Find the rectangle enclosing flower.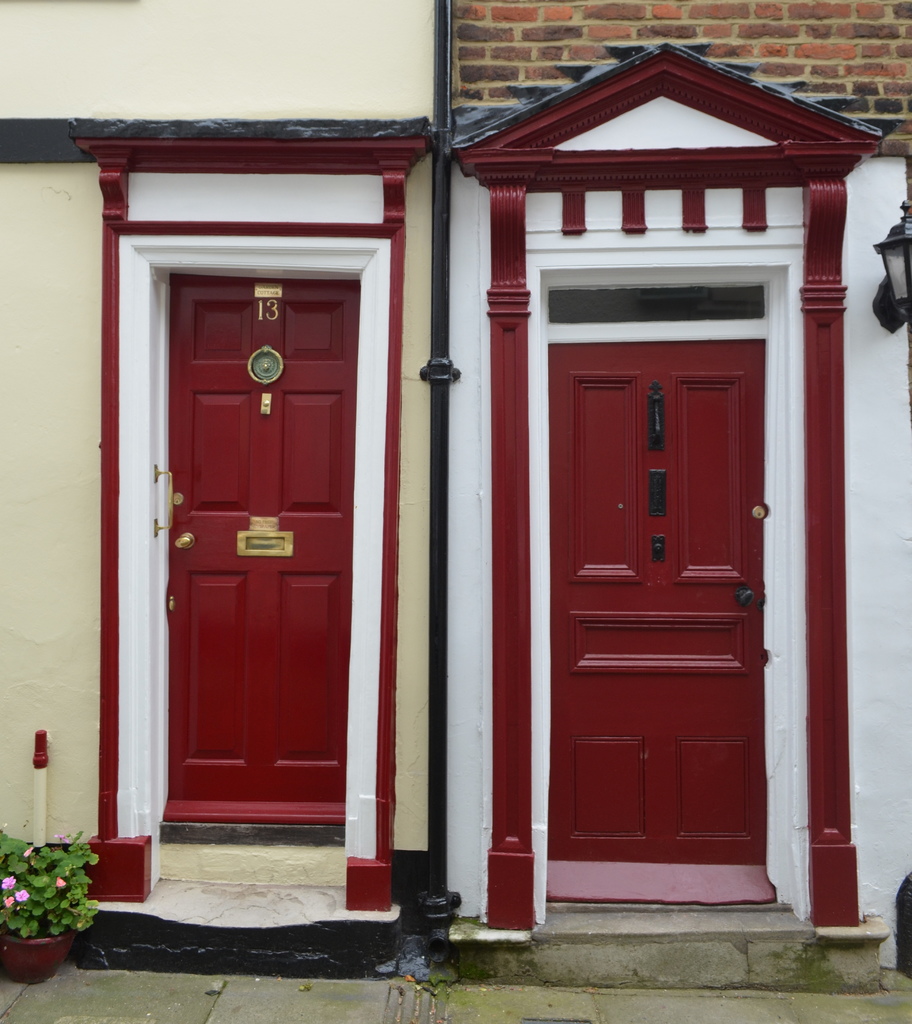
region(12, 888, 34, 908).
